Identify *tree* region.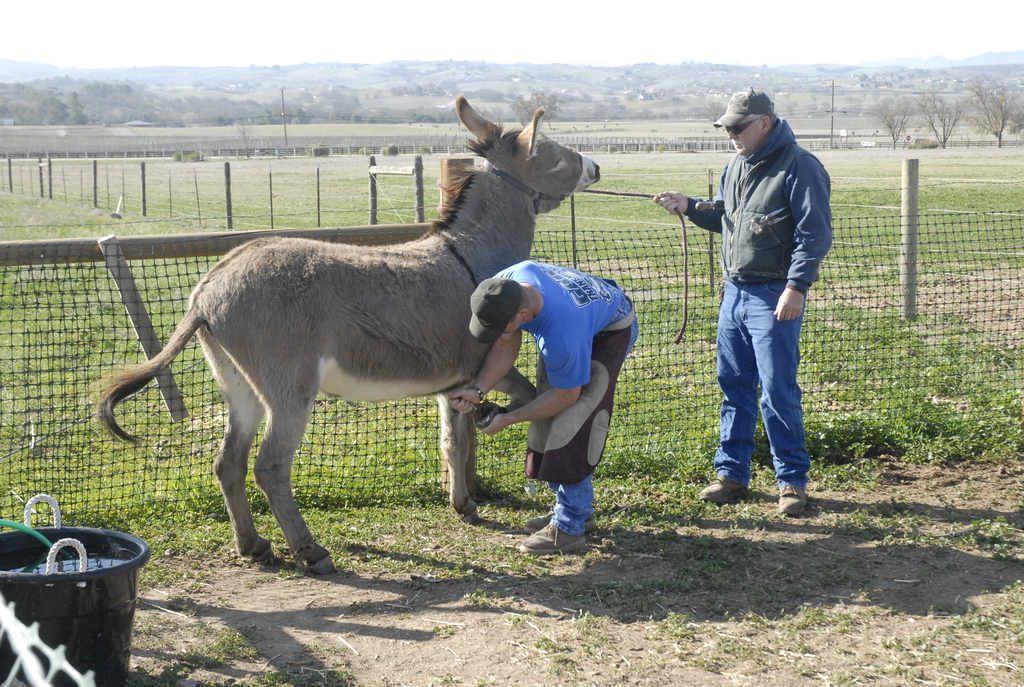
Region: 0,81,90,123.
